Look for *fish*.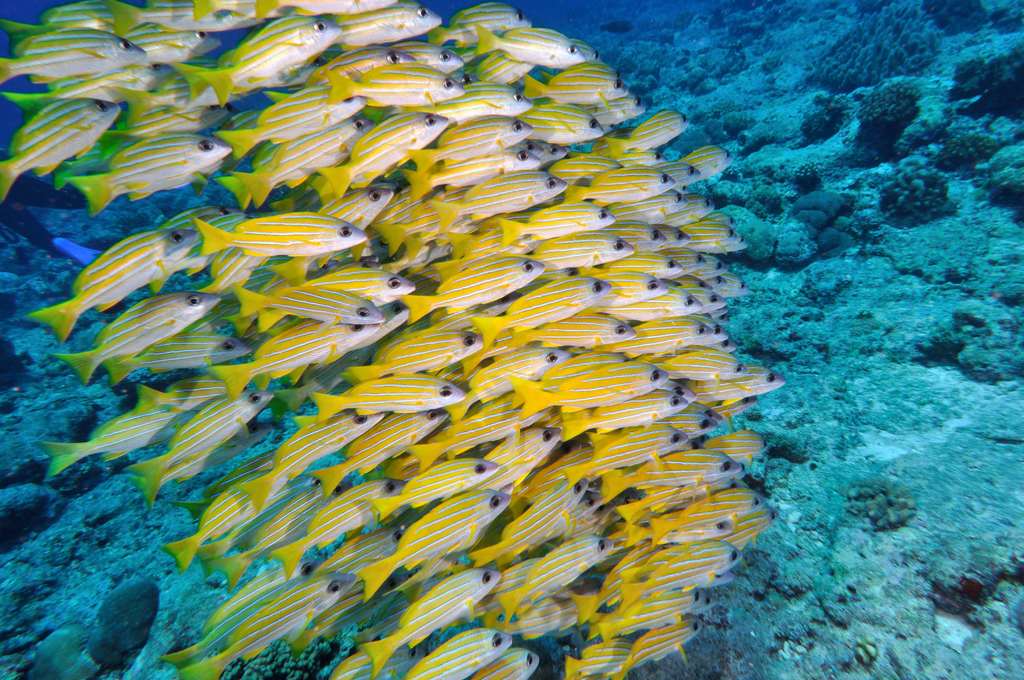
Found: bbox(35, 405, 207, 481).
